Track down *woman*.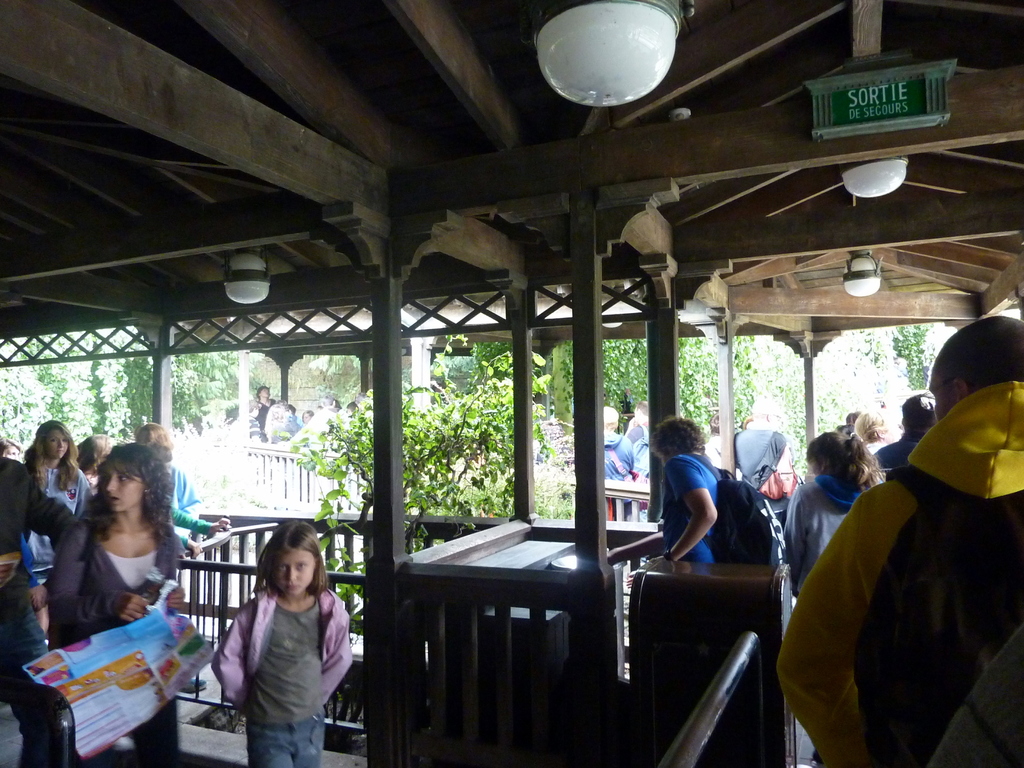
Tracked to crop(0, 436, 21, 466).
